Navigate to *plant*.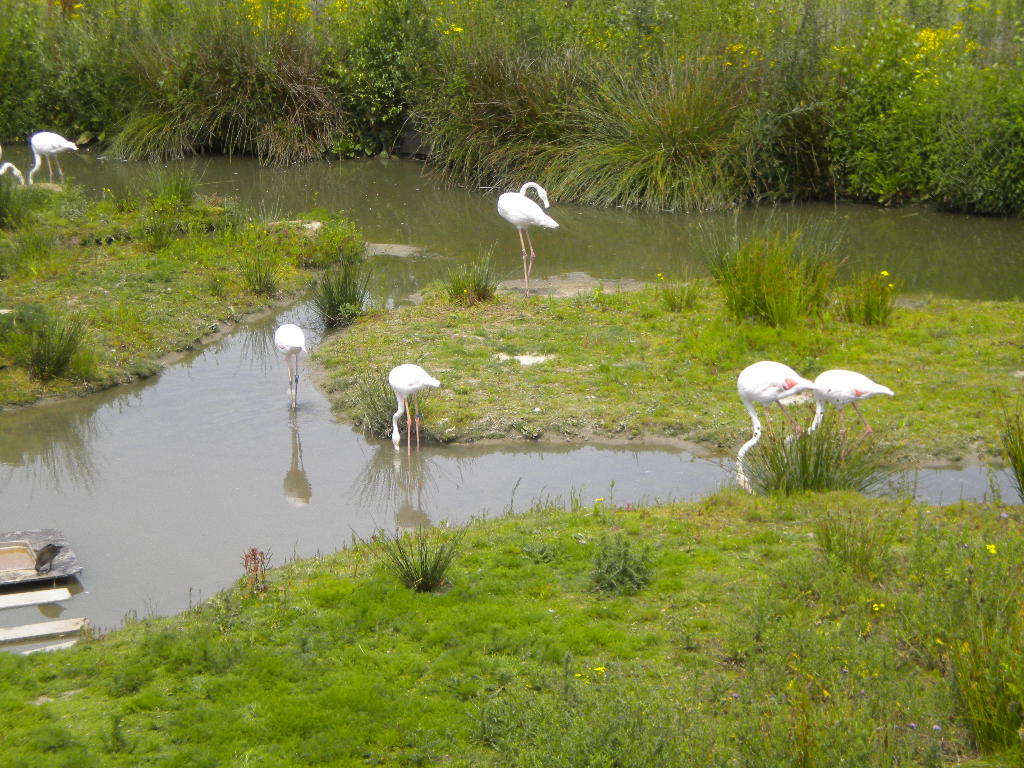
Navigation target: Rect(684, 201, 906, 326).
